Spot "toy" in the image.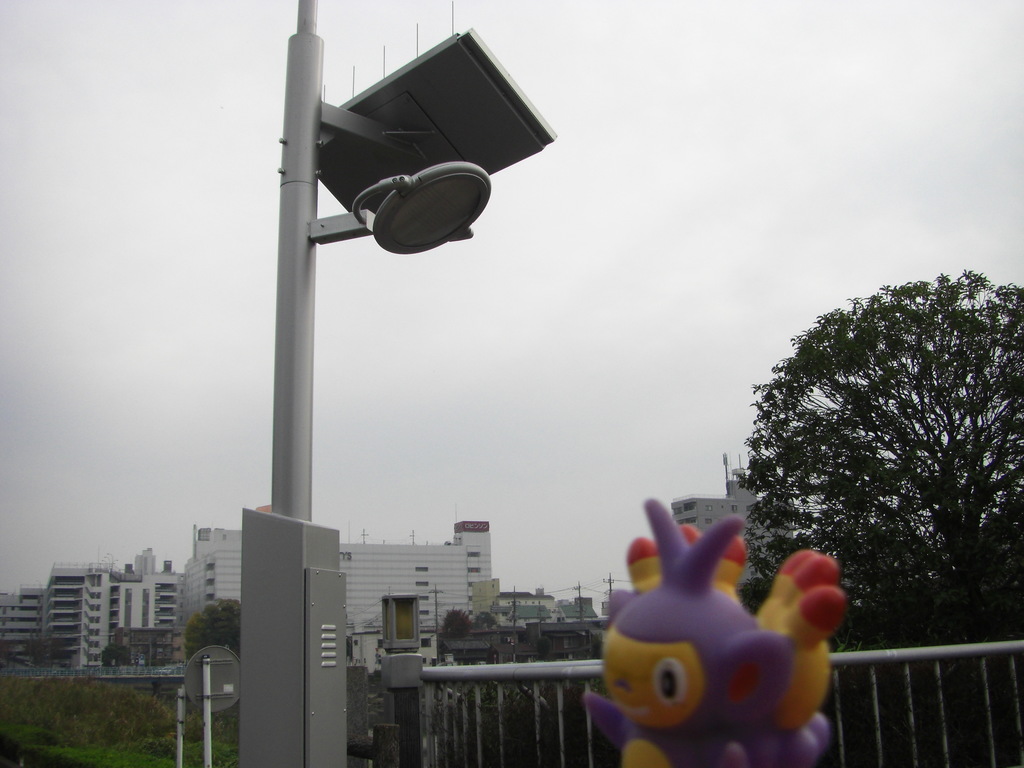
"toy" found at {"left": 749, "top": 544, "right": 842, "bottom": 767}.
